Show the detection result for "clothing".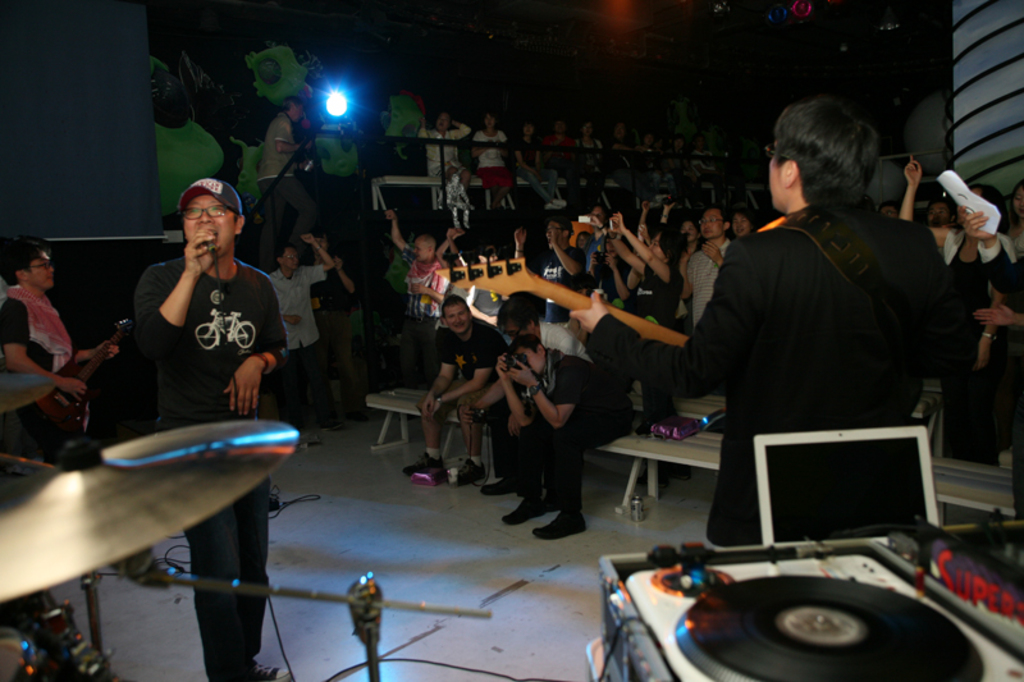
508, 136, 558, 200.
